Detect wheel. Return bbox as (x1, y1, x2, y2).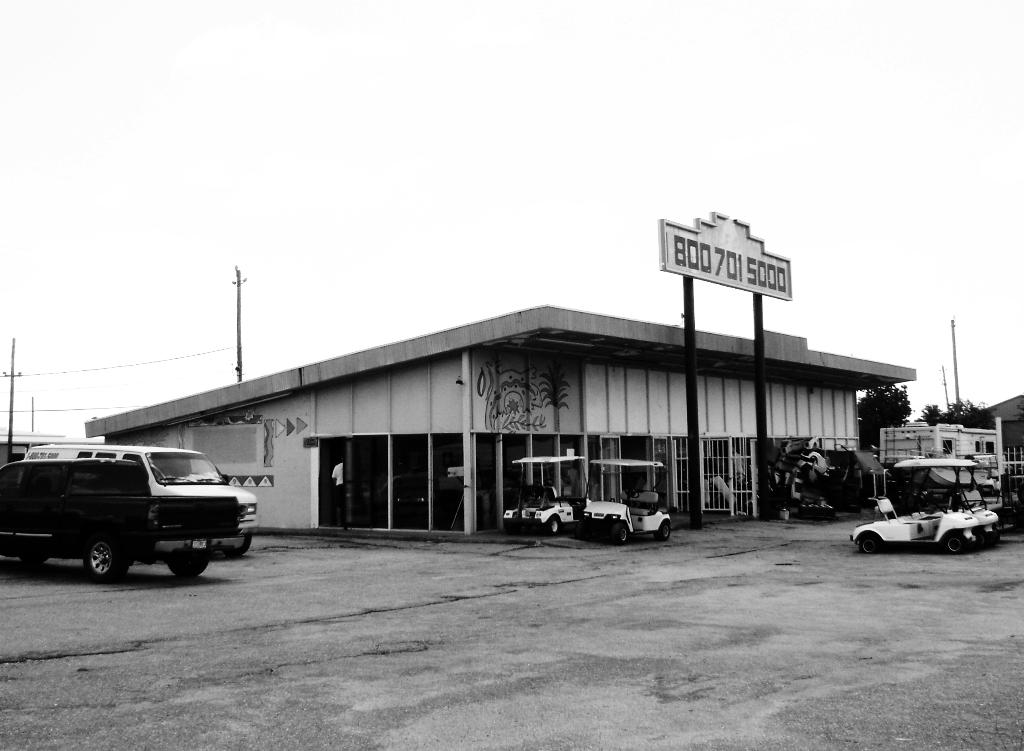
(84, 540, 127, 585).
